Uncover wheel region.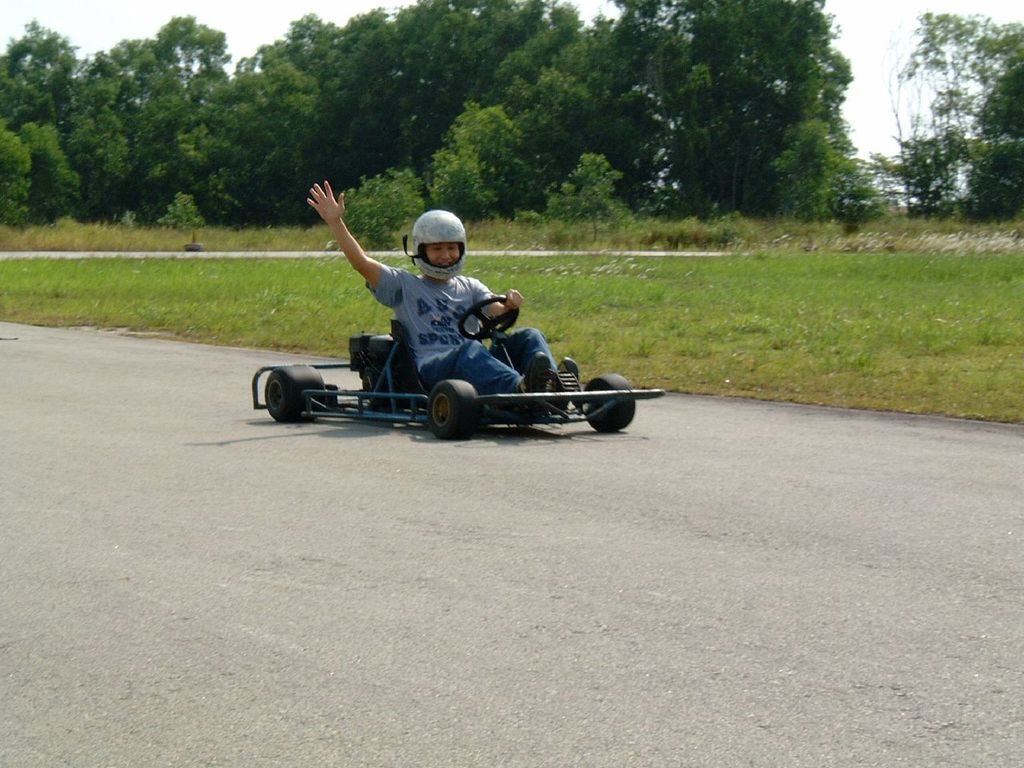
Uncovered: pyautogui.locateOnScreen(584, 371, 634, 434).
